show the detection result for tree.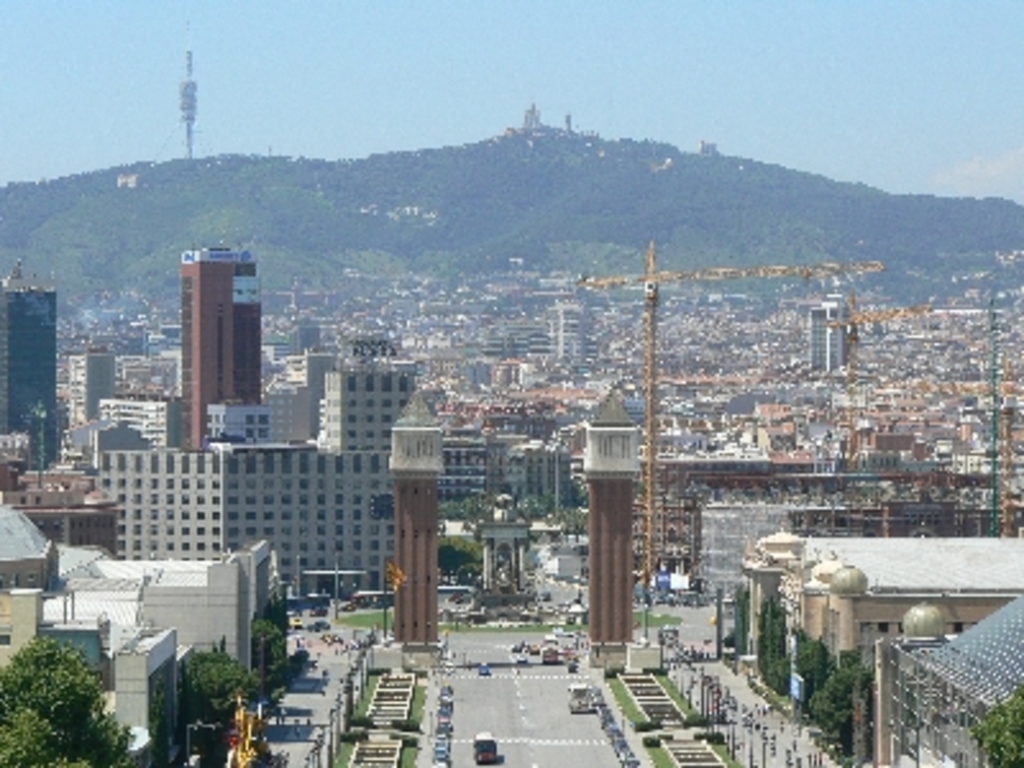
l=970, t=678, r=1021, b=765.
